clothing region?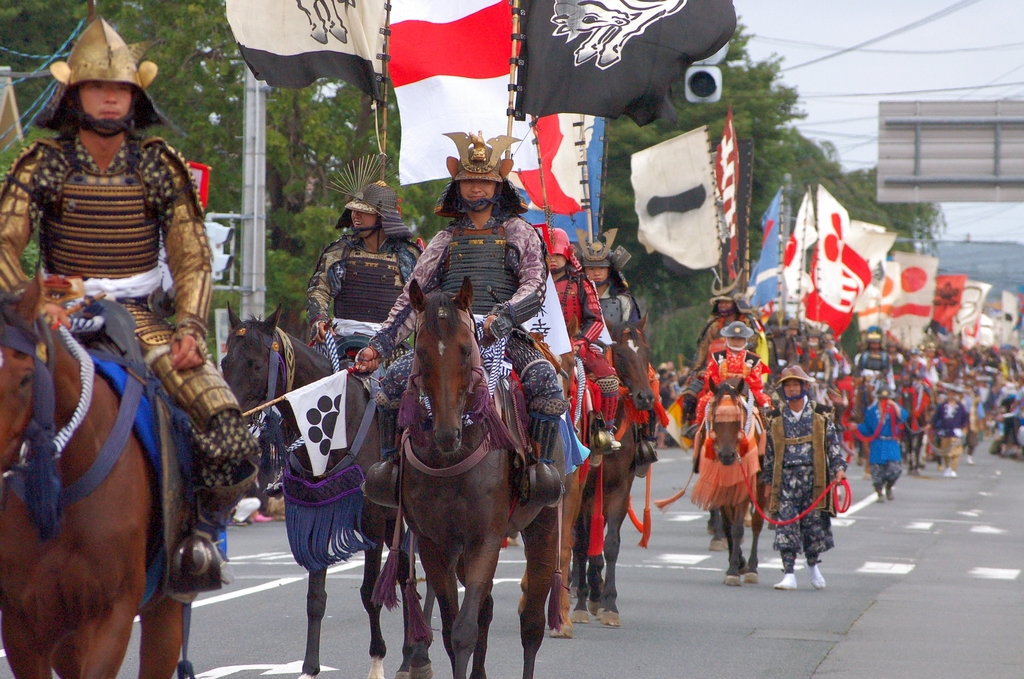
<box>764,397,848,571</box>
